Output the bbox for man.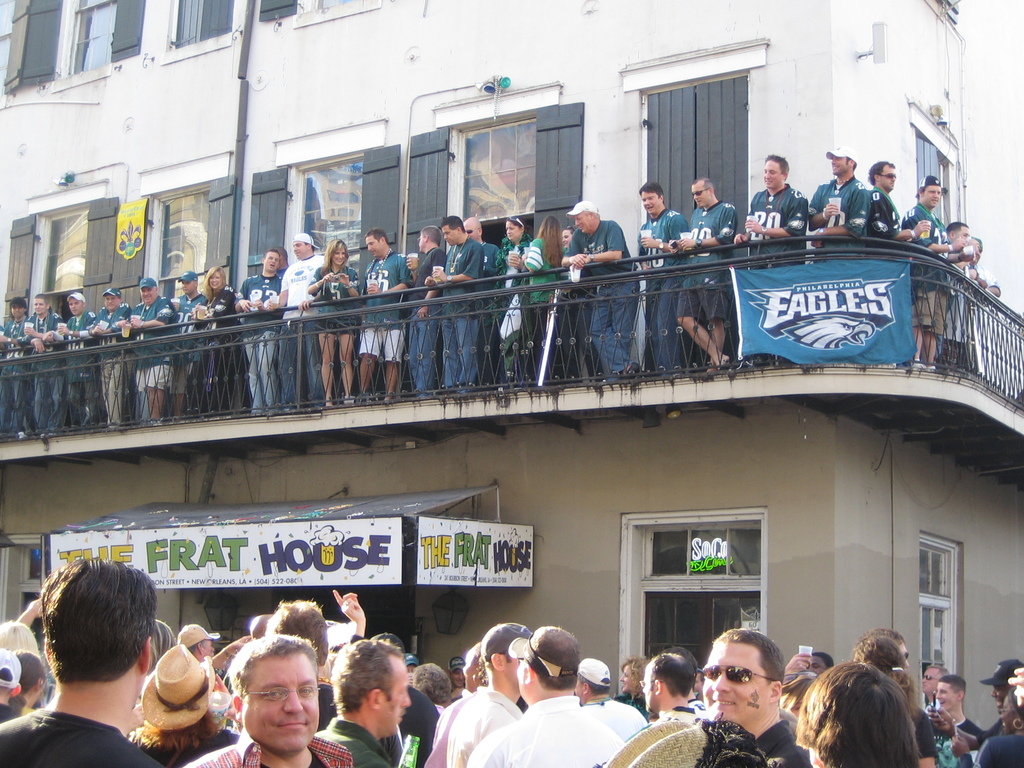
bbox(580, 657, 645, 732).
